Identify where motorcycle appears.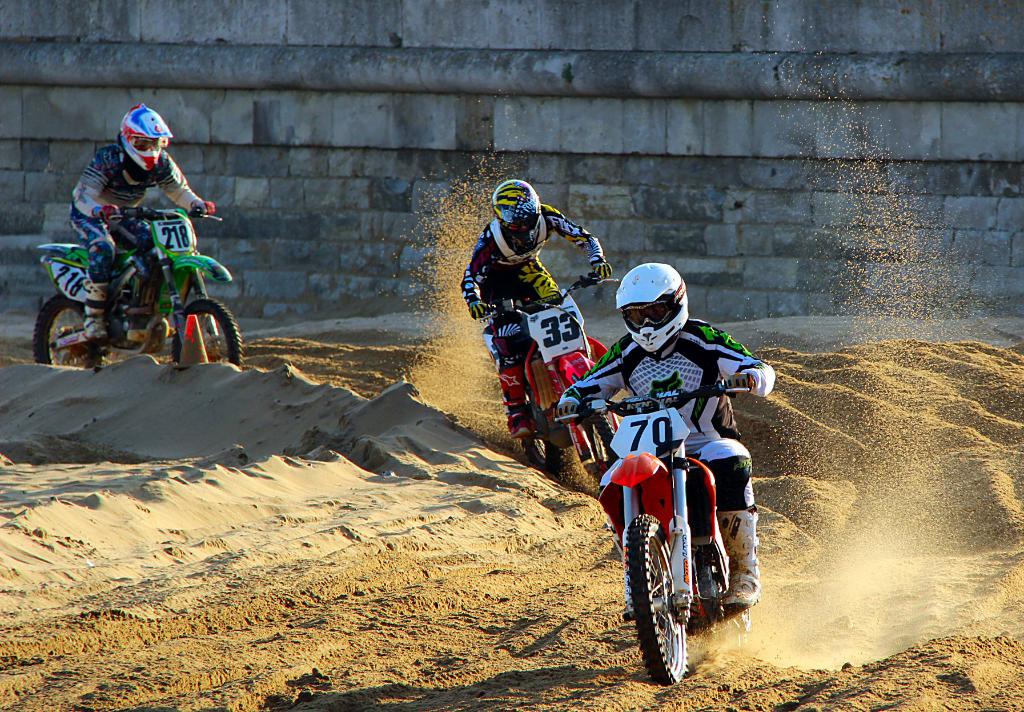
Appears at pyautogui.locateOnScreen(473, 281, 618, 468).
